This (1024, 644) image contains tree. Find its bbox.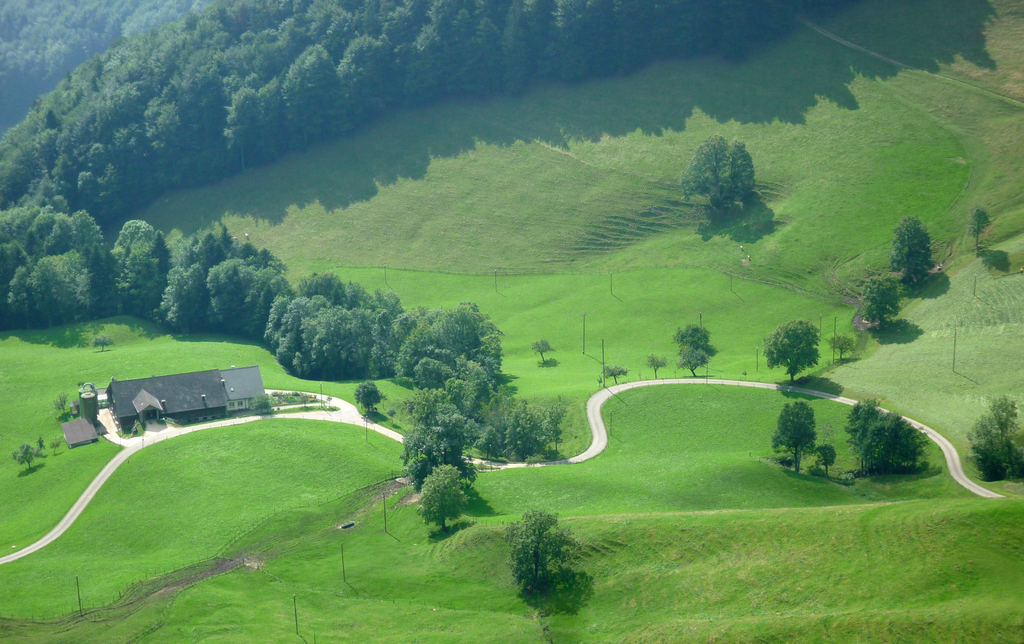
bbox=(969, 202, 993, 255).
